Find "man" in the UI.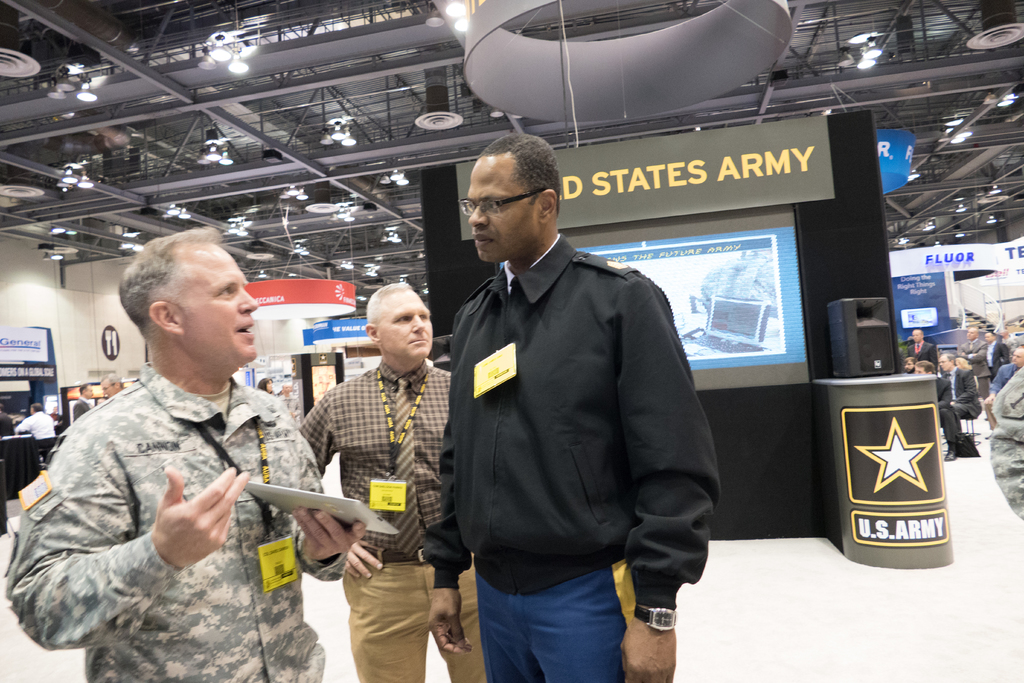
UI element at 15,402,54,449.
